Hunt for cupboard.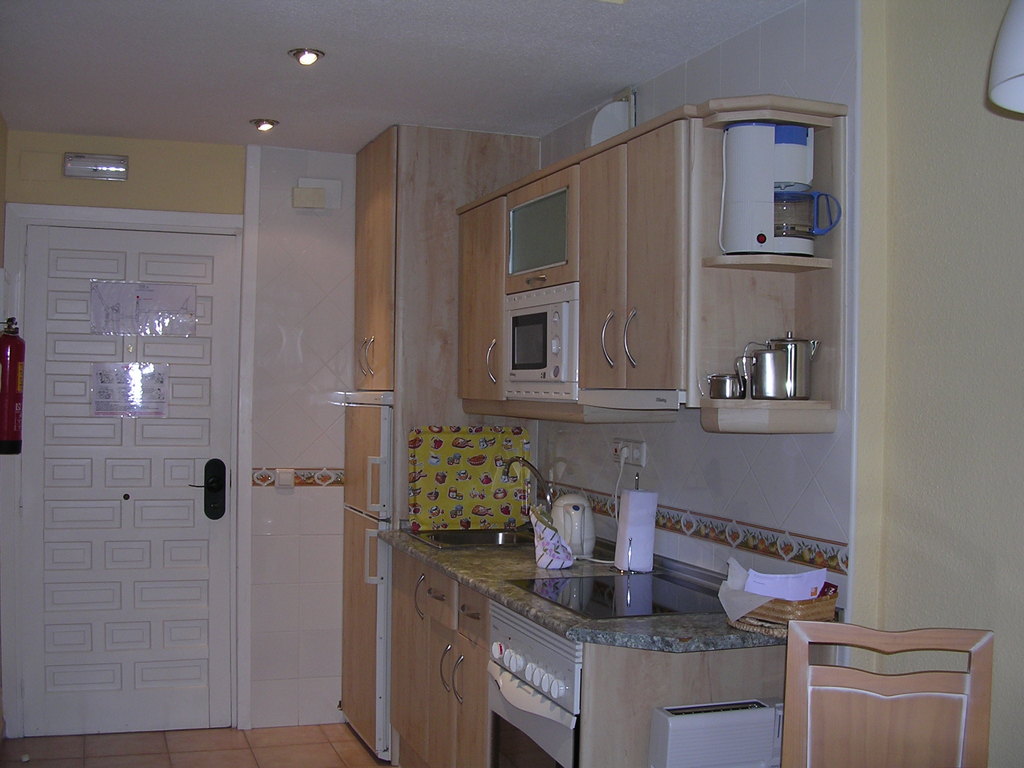
Hunted down at rect(319, 403, 396, 767).
